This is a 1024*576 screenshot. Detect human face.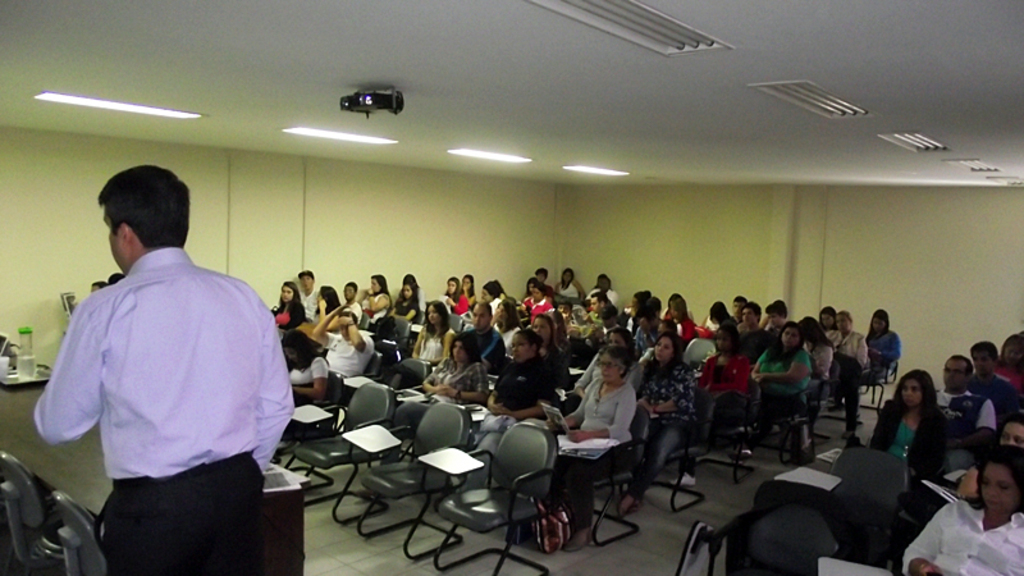
box(280, 285, 296, 302).
